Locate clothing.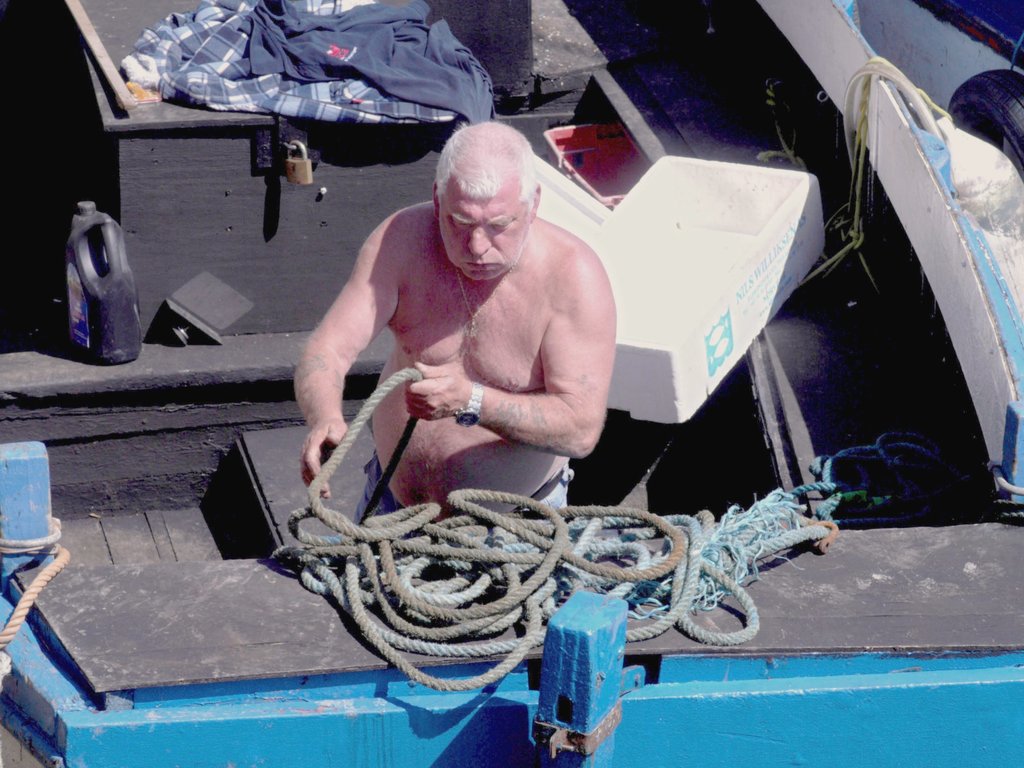
Bounding box: [left=121, top=0, right=457, bottom=132].
